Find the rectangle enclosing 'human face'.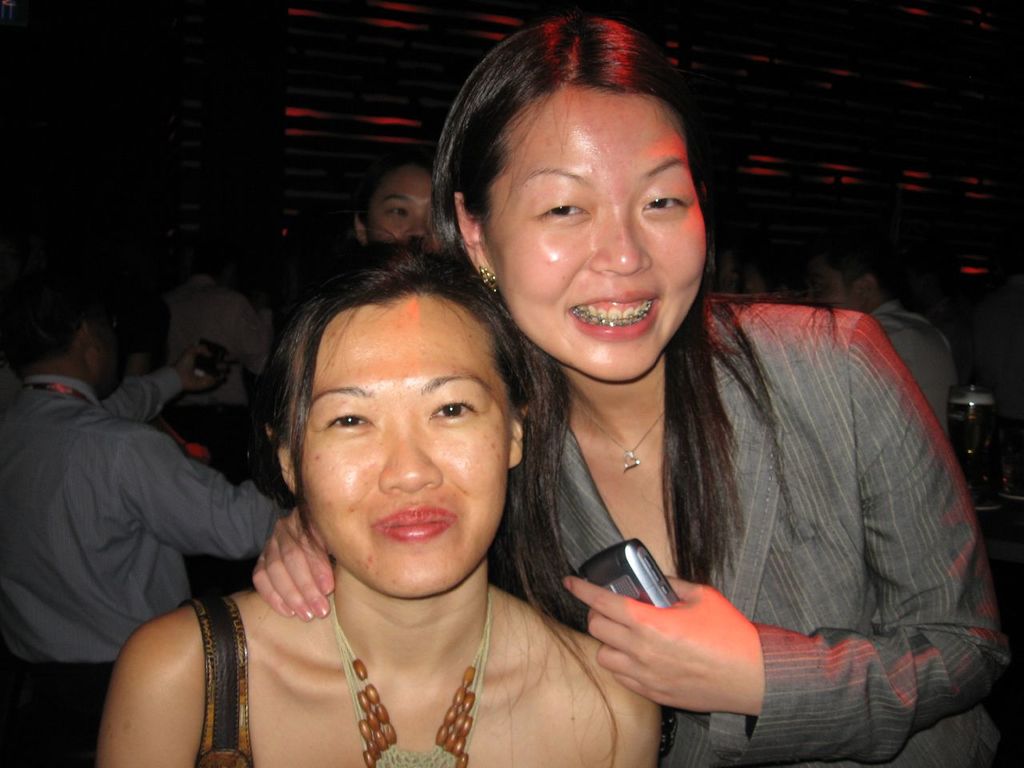
bbox=(371, 164, 438, 250).
